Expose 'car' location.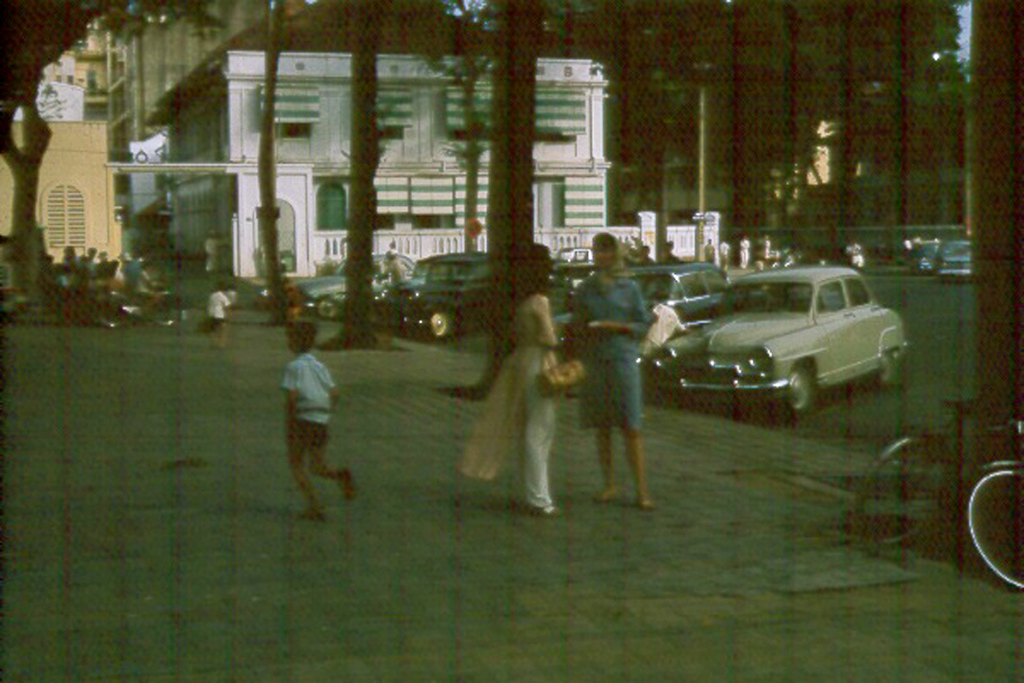
Exposed at rect(907, 242, 940, 271).
